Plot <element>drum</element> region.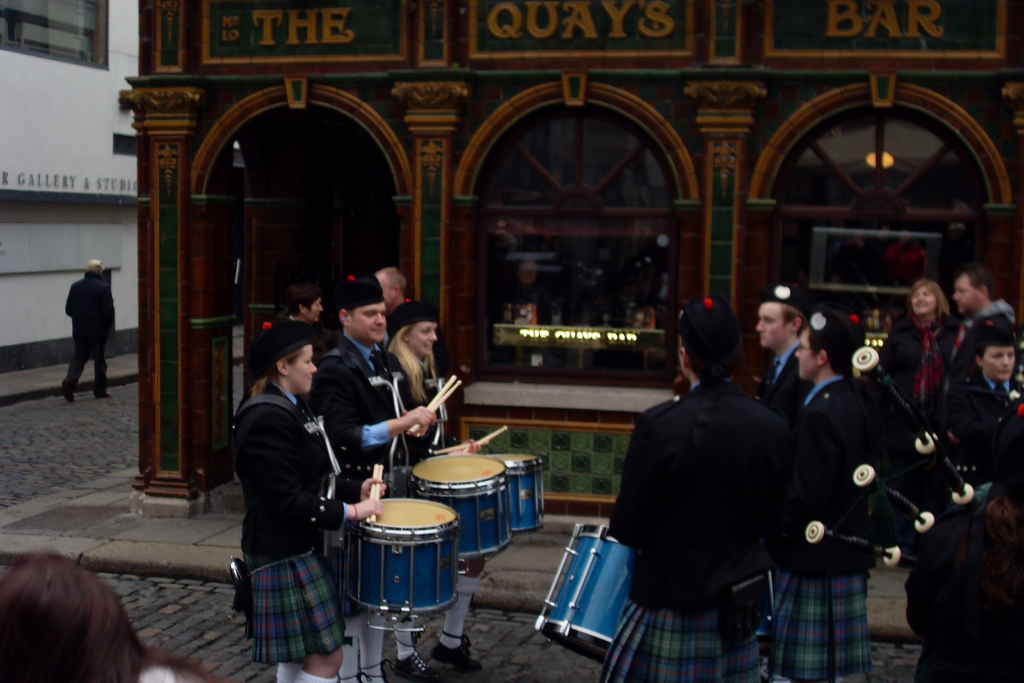
Plotted at {"x1": 348, "y1": 494, "x2": 458, "y2": 631}.
